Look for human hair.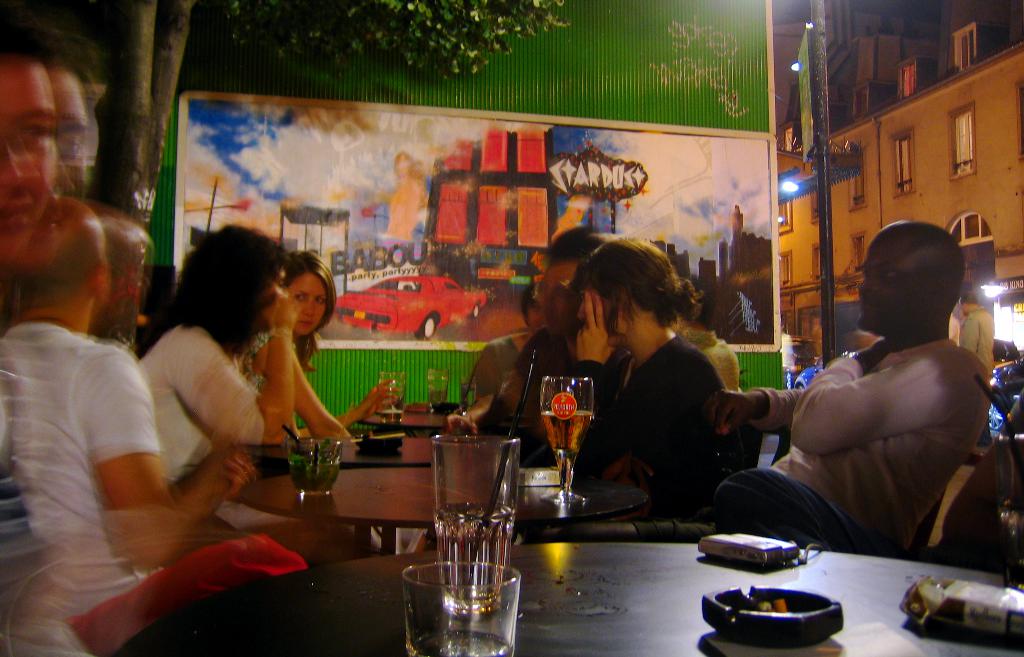
Found: bbox(45, 22, 98, 77).
